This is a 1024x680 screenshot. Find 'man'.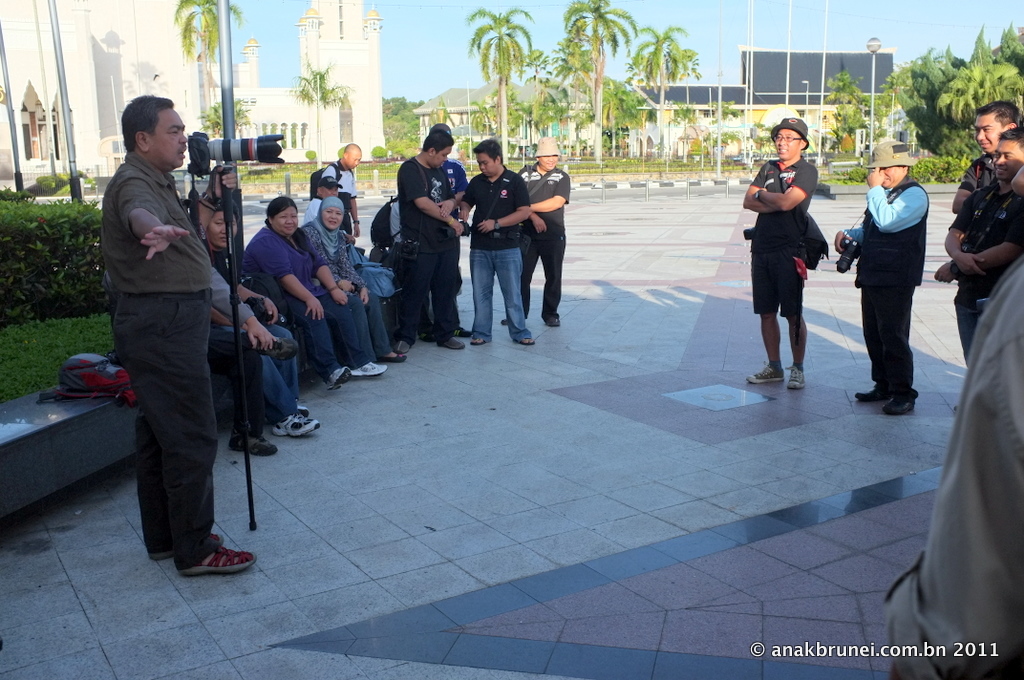
Bounding box: (519, 138, 565, 334).
